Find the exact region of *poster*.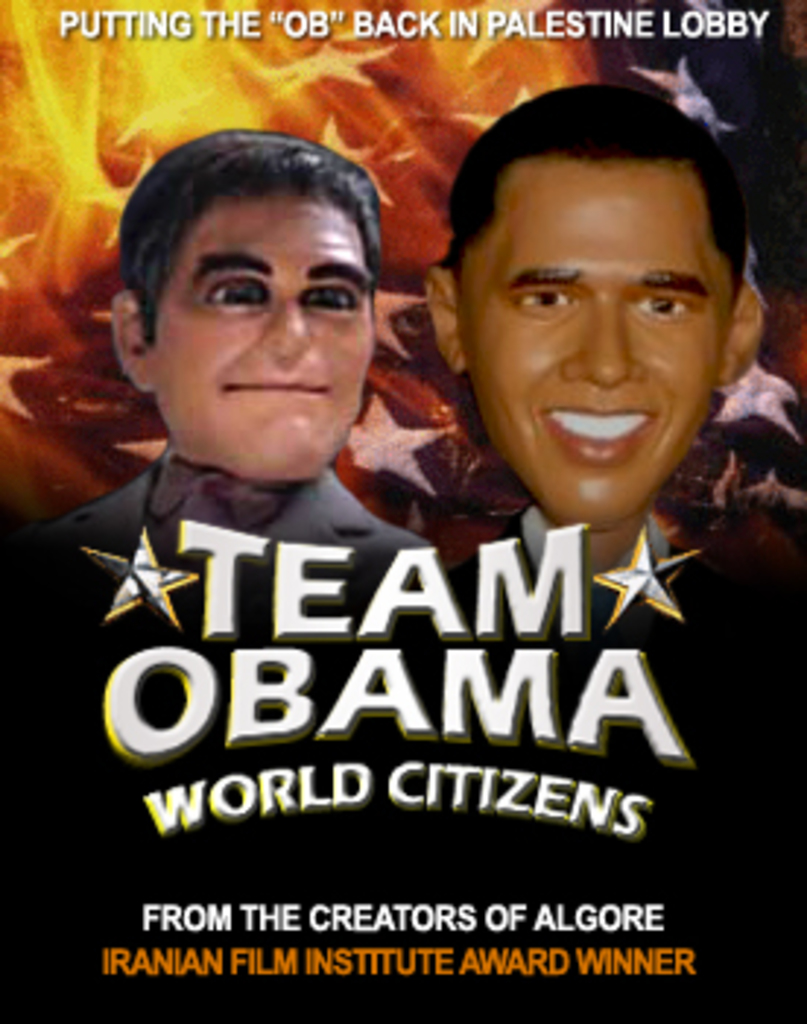
Exact region: {"left": 0, "top": 0, "right": 806, "bottom": 1023}.
